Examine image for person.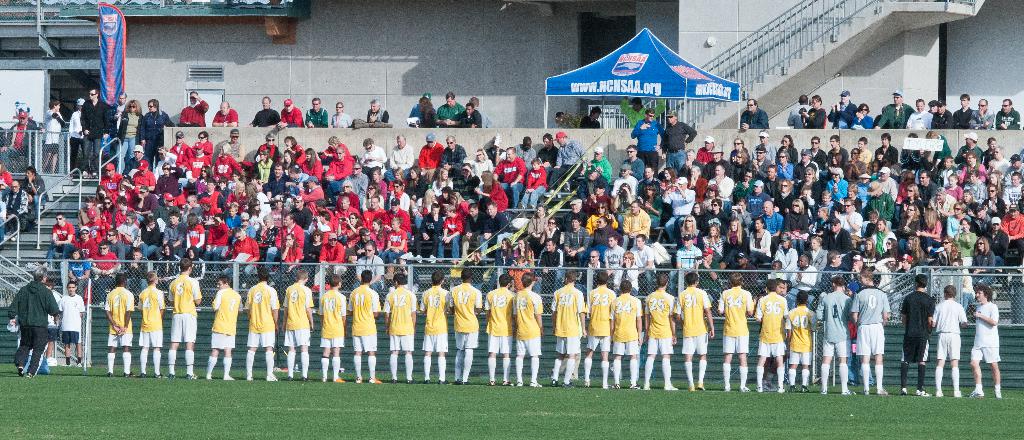
Examination result: {"left": 826, "top": 93, "right": 856, "bottom": 130}.
